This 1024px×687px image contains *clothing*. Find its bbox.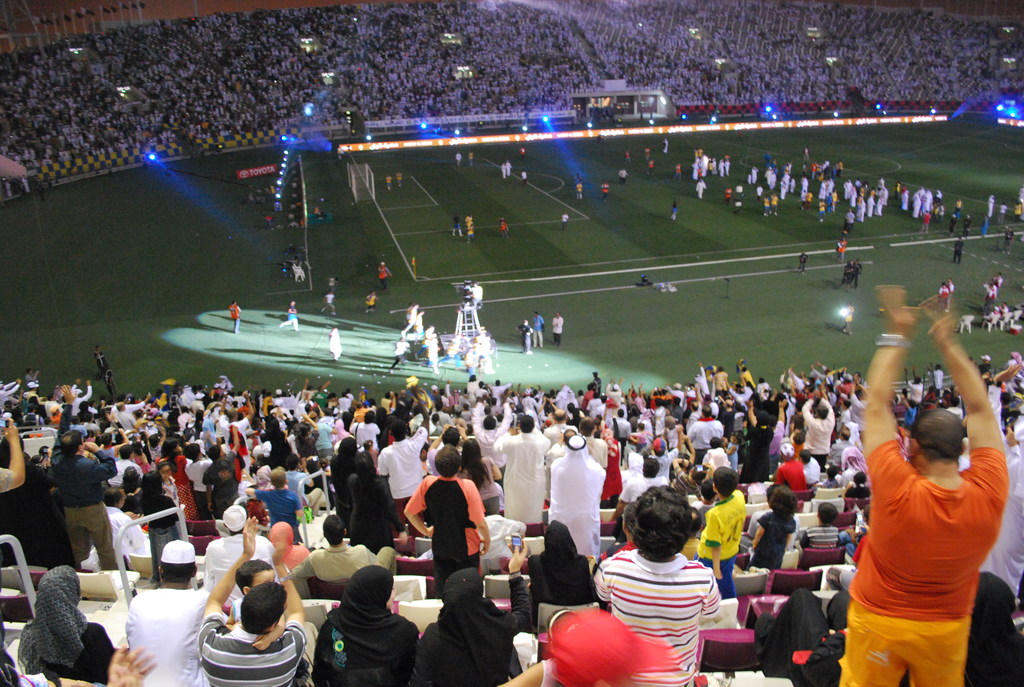
532,315,545,348.
